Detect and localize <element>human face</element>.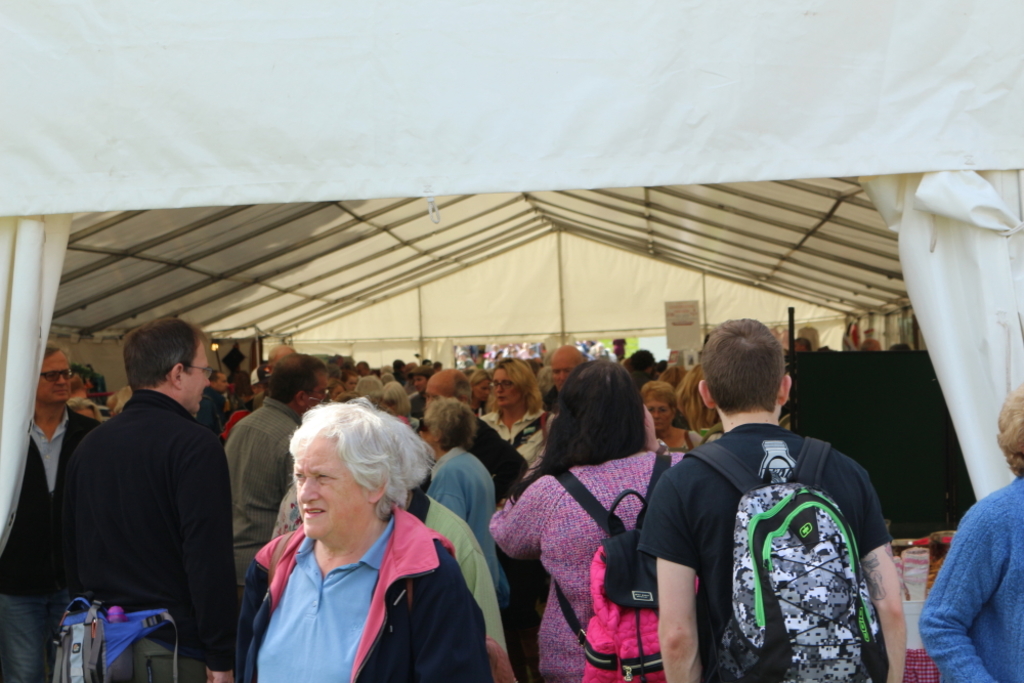
Localized at bbox=(477, 384, 490, 399).
